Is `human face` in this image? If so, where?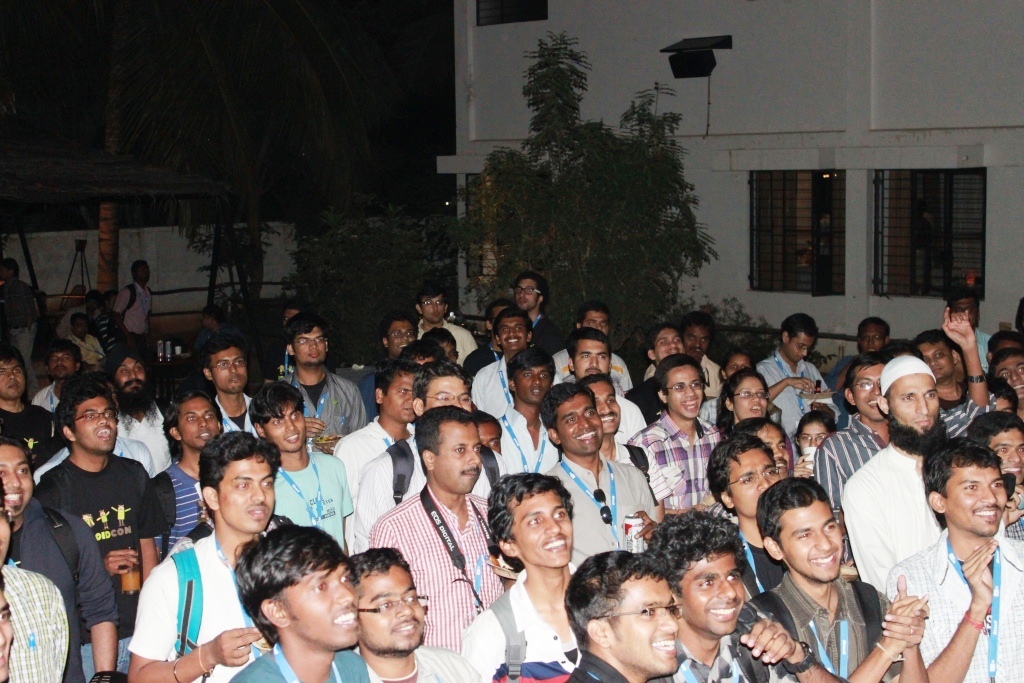
Yes, at {"left": 211, "top": 349, "right": 249, "bottom": 392}.
